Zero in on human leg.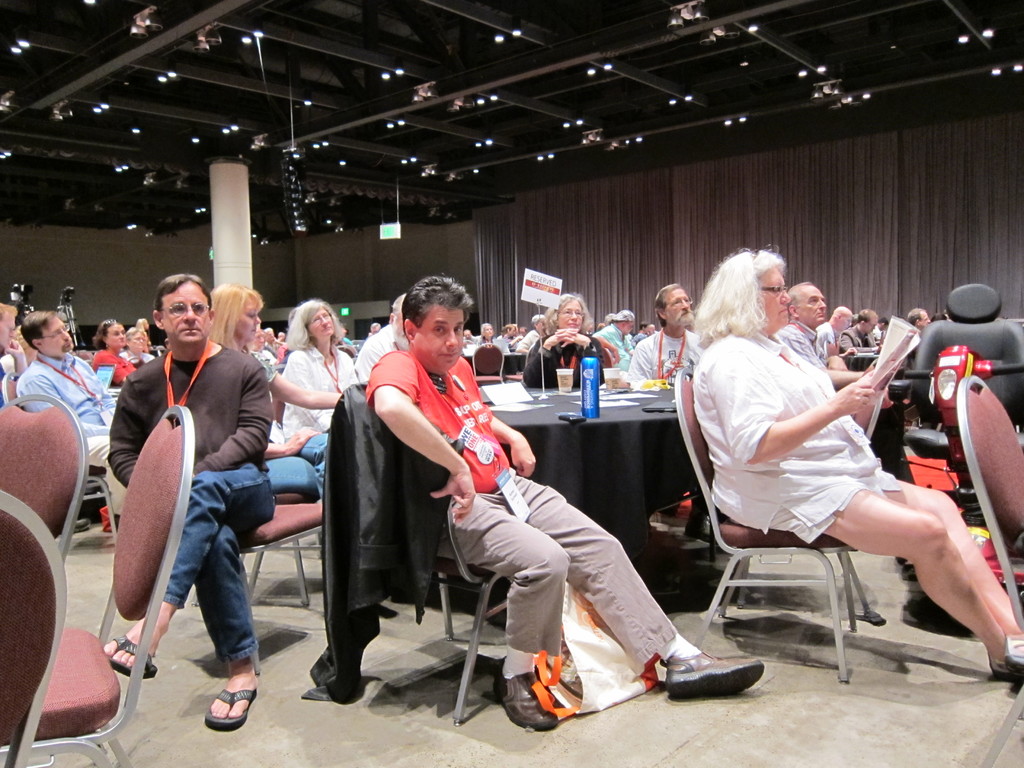
Zeroed in: box=[826, 490, 1023, 689].
